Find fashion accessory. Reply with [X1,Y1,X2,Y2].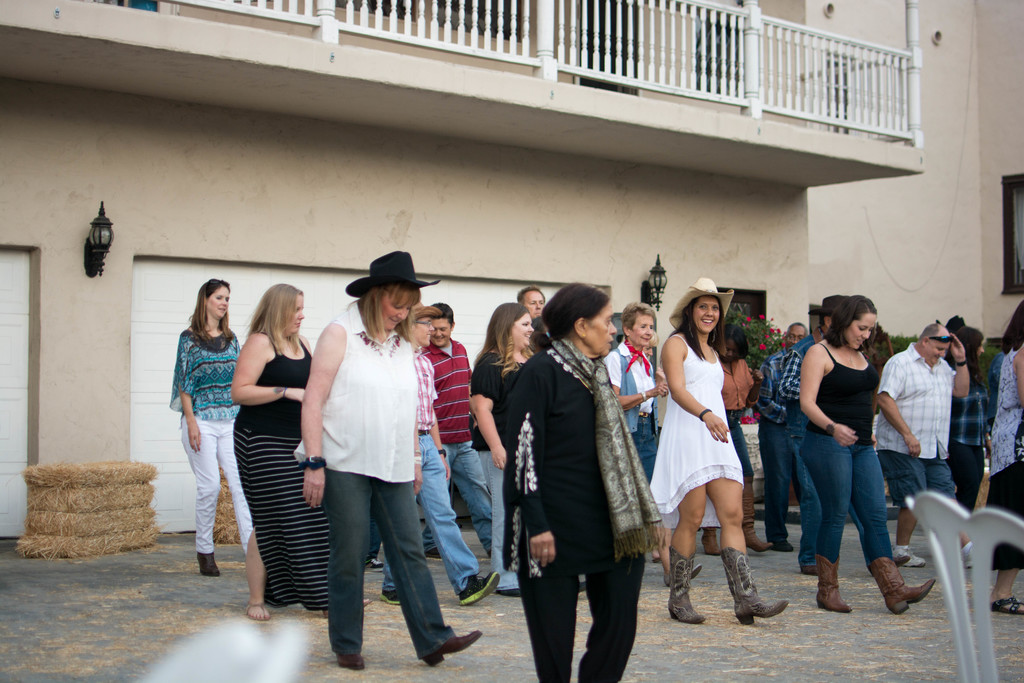
[868,555,937,614].
